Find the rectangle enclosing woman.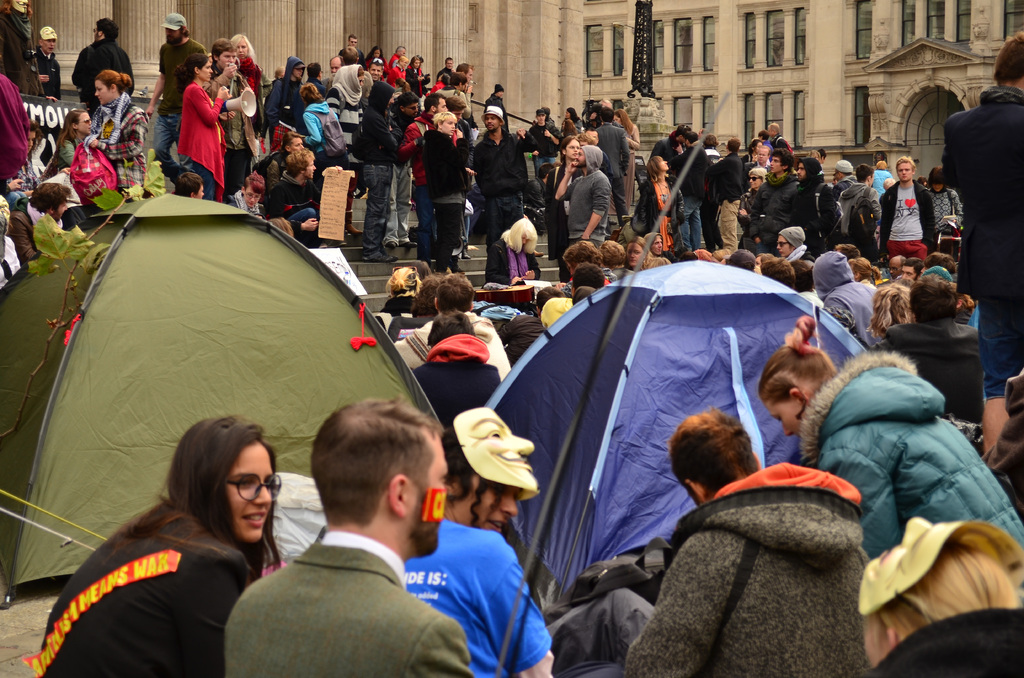
858, 521, 1023, 677.
